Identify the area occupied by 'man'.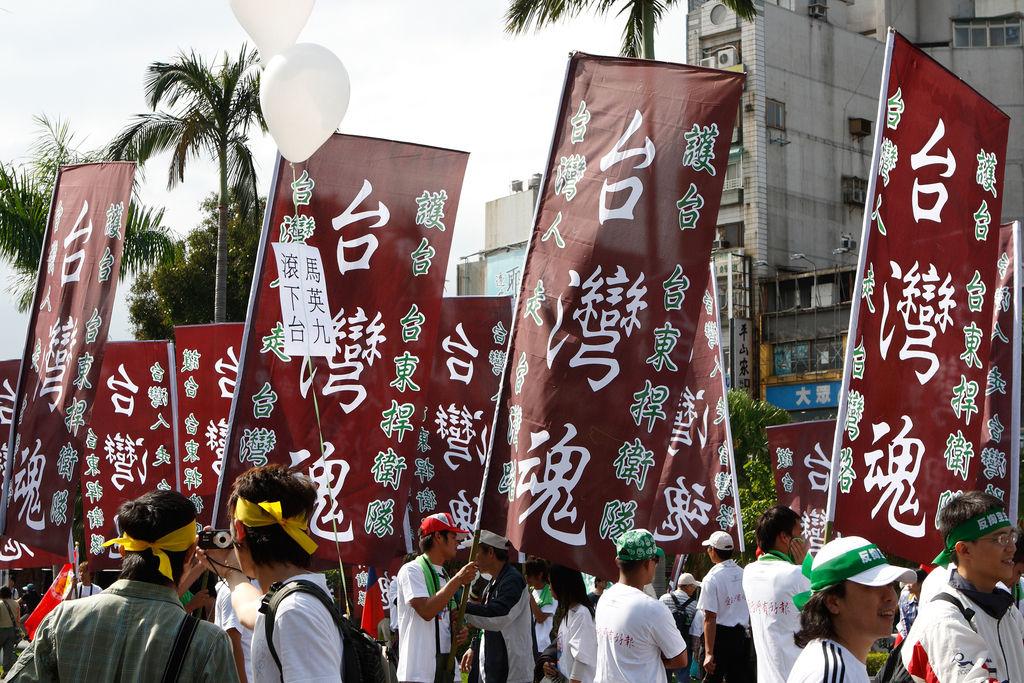
Area: l=692, t=529, r=751, b=682.
